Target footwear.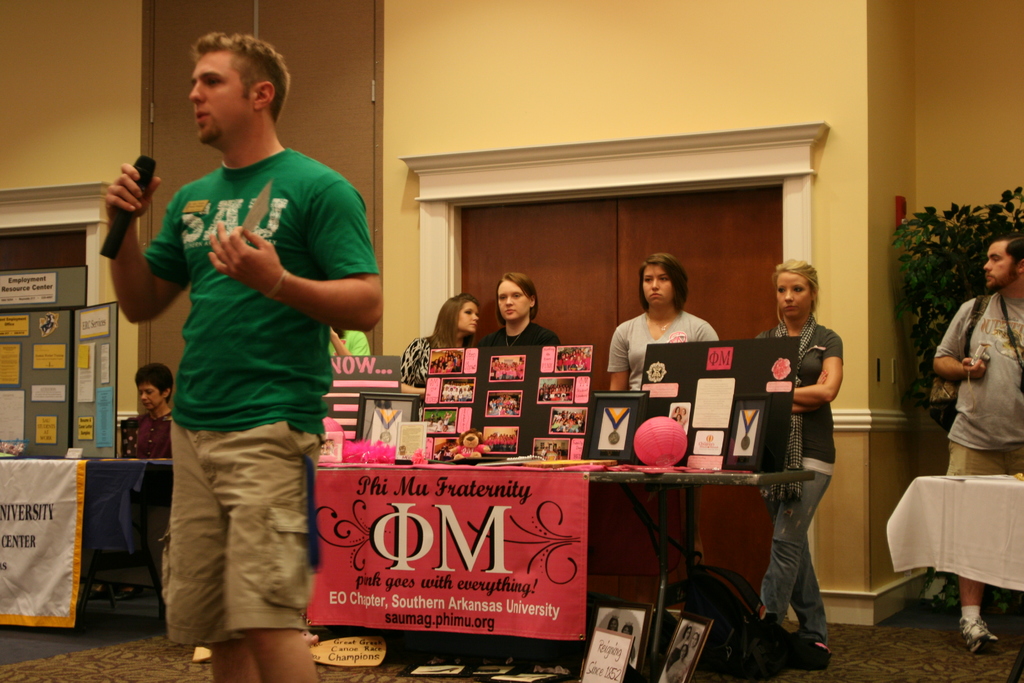
Target region: (950, 613, 1001, 657).
